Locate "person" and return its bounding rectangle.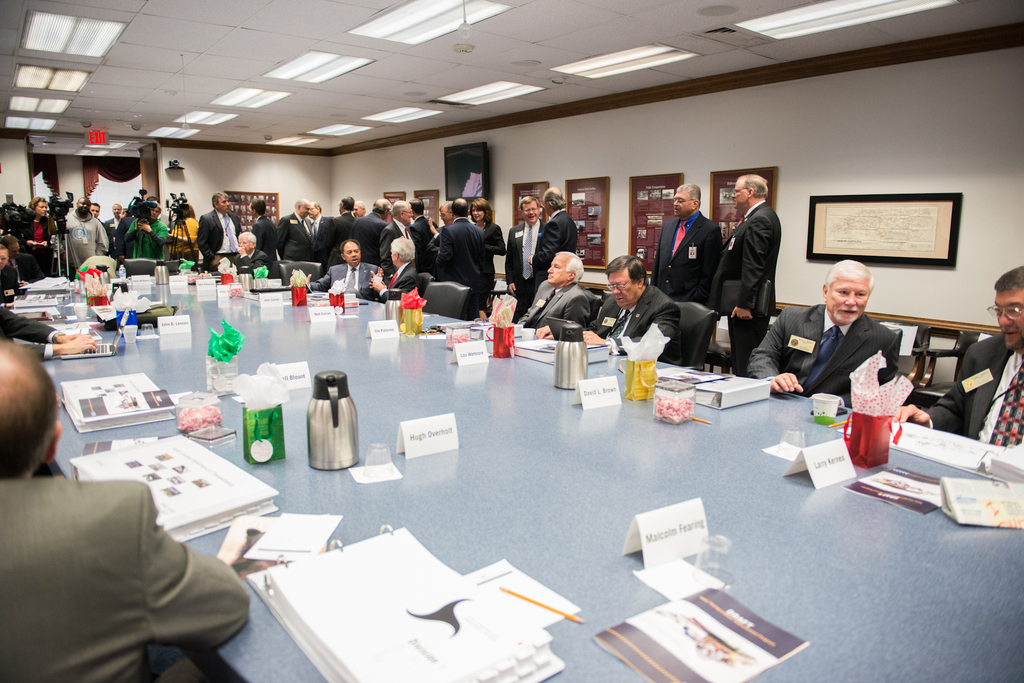
{"x1": 514, "y1": 248, "x2": 590, "y2": 340}.
